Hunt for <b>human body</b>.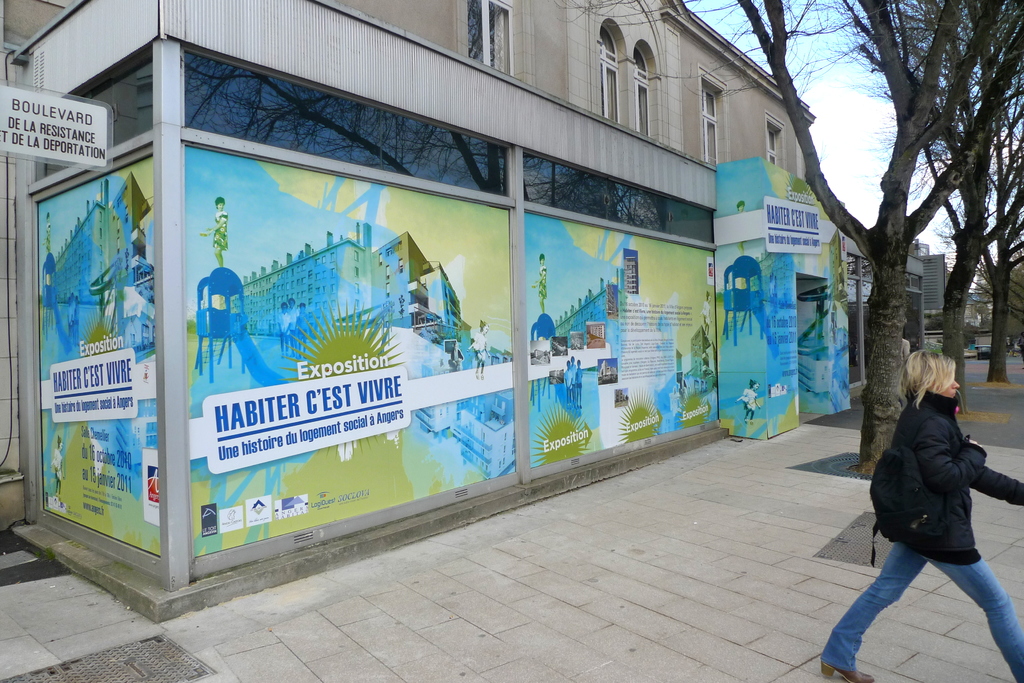
Hunted down at locate(467, 333, 486, 378).
